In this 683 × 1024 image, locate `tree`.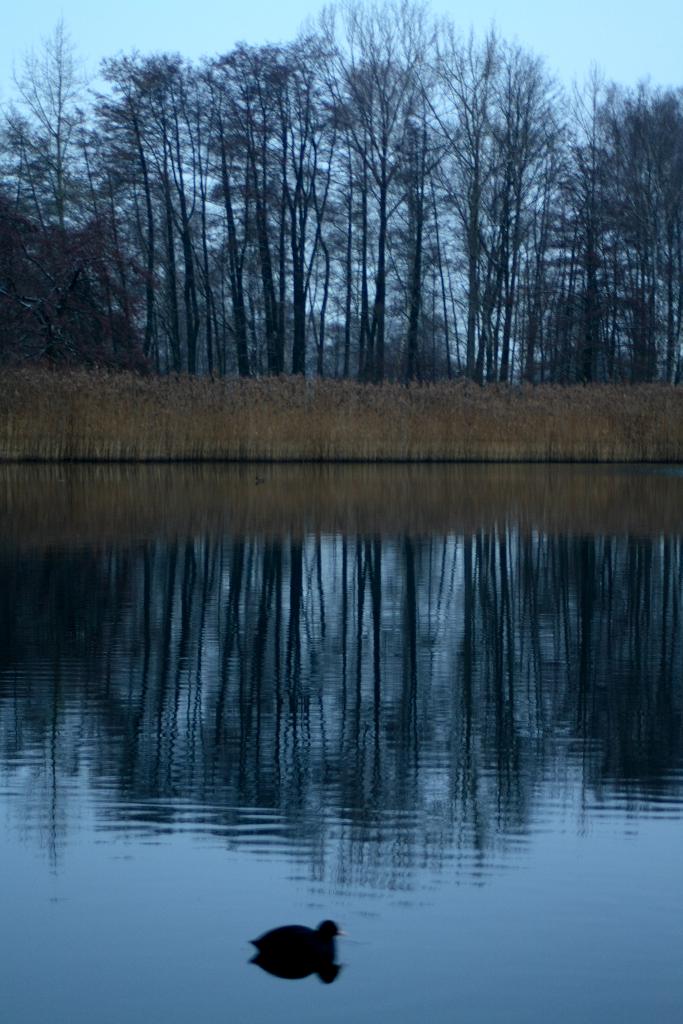
Bounding box: [450, 59, 575, 371].
